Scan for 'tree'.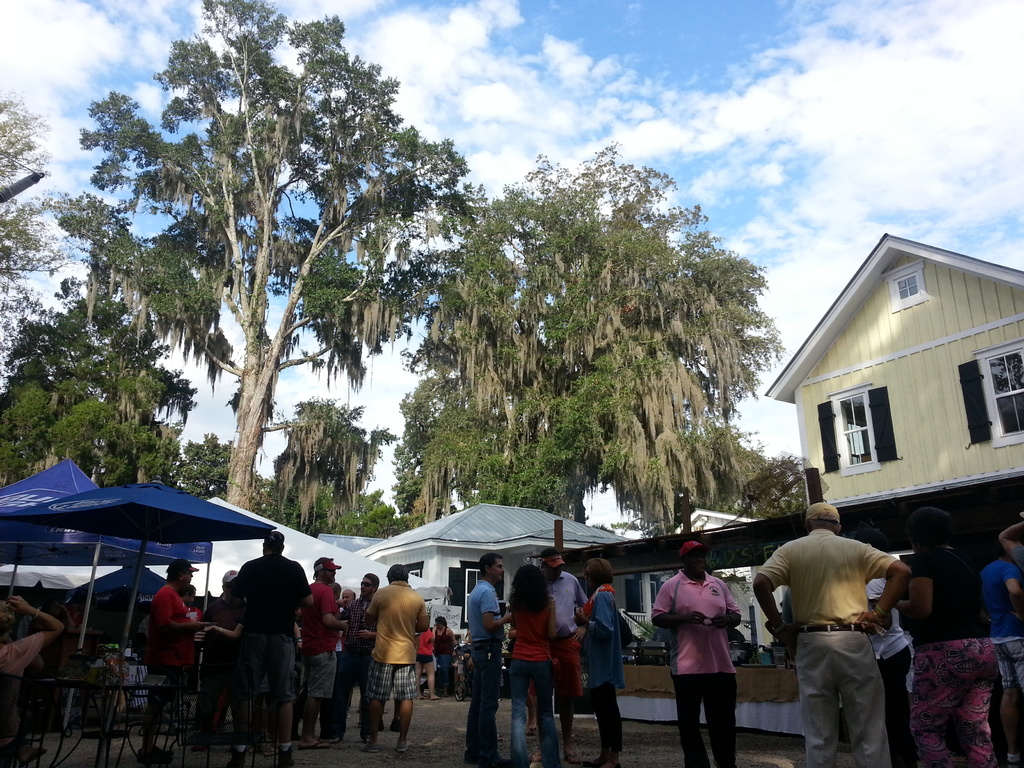
Scan result: 172:426:273:519.
